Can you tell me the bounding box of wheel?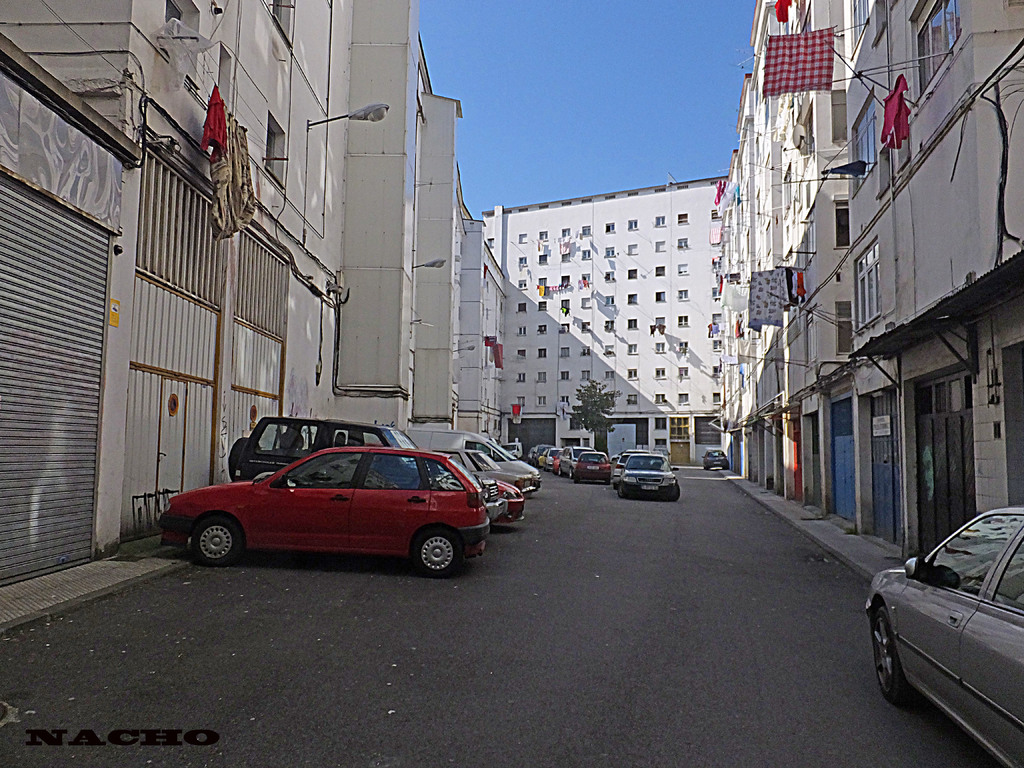
Rect(544, 466, 547, 471).
